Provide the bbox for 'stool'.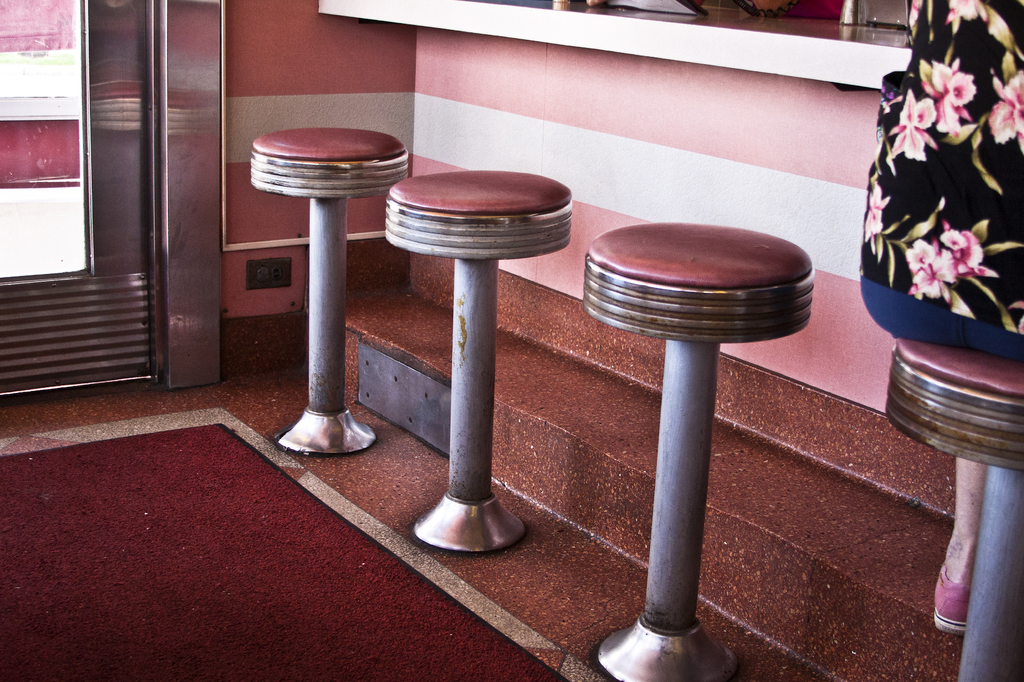
l=252, t=127, r=409, b=452.
